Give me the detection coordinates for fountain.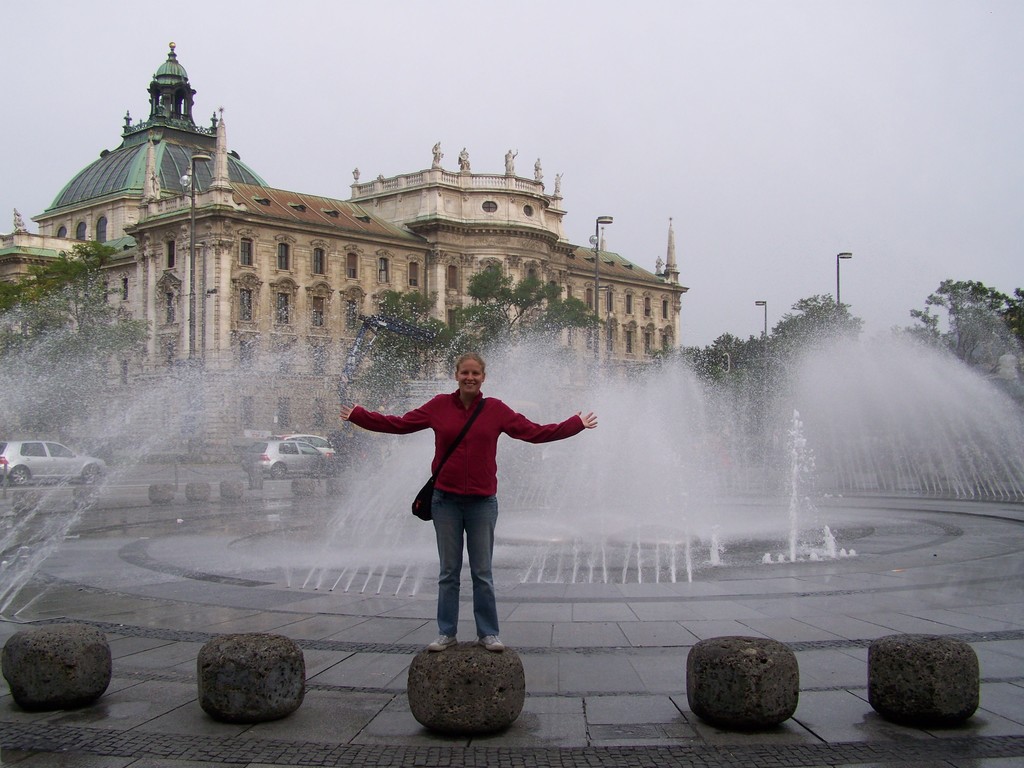
pyautogui.locateOnScreen(0, 286, 1023, 612).
